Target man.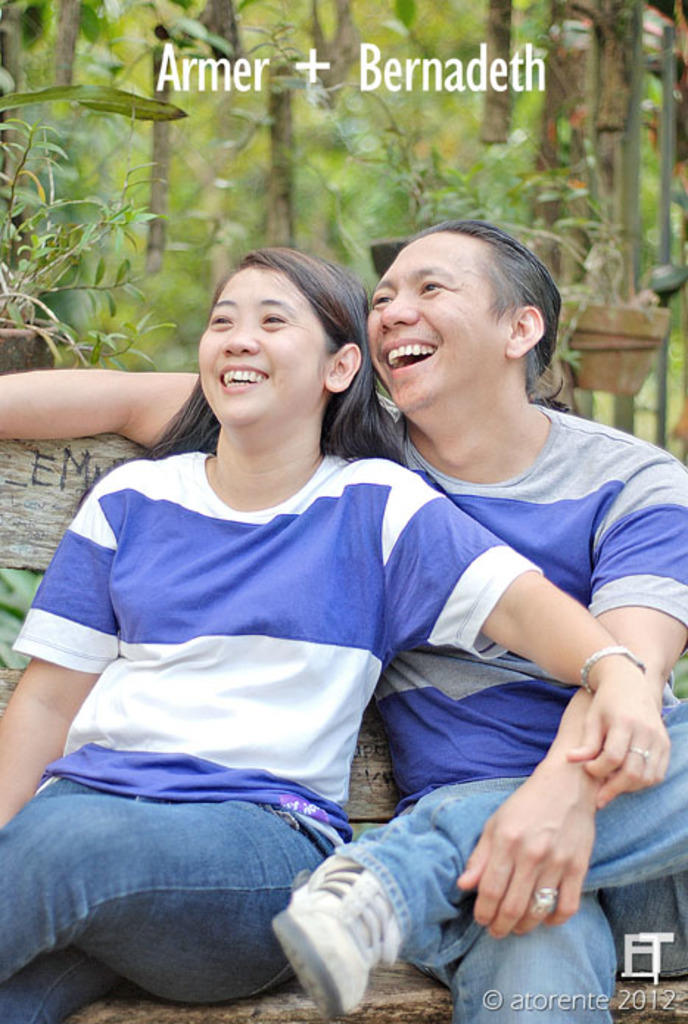
Target region: [left=0, top=217, right=687, bottom=1020].
